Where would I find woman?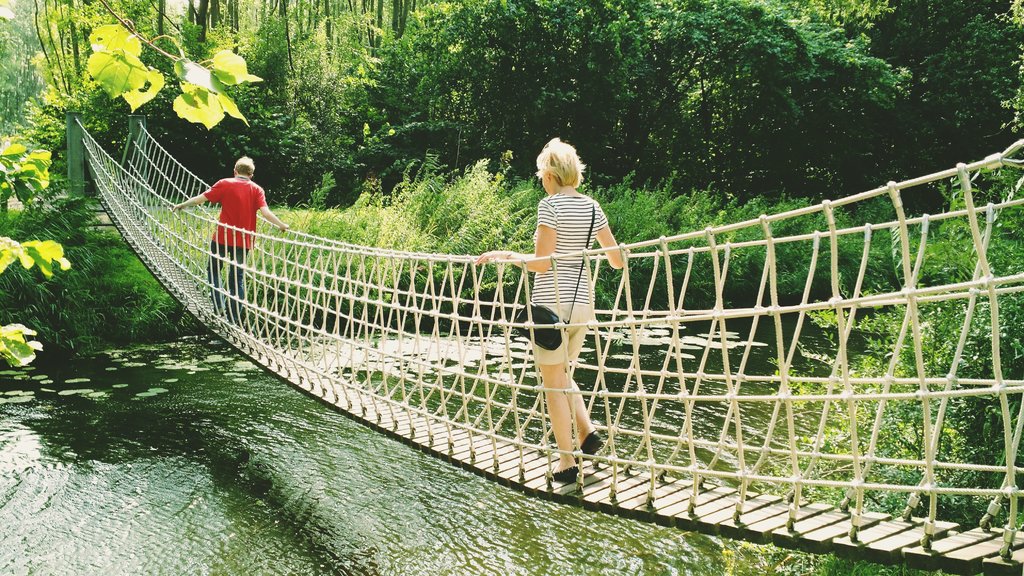
At (464, 148, 632, 474).
